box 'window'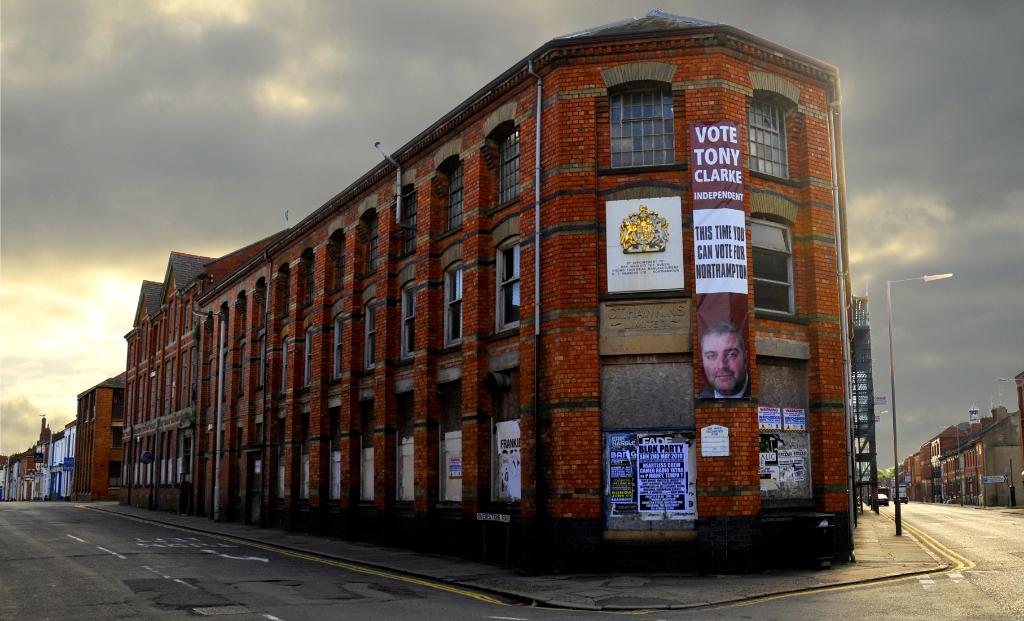
332/238/346/292
